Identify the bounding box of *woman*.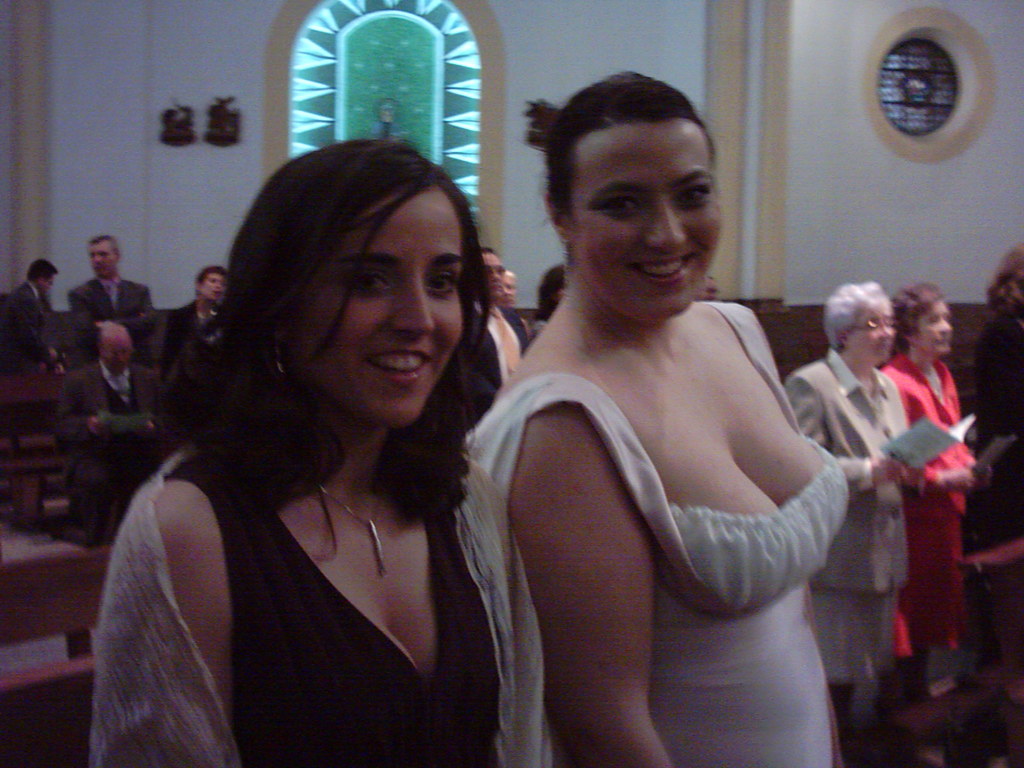
bbox(877, 278, 981, 721).
